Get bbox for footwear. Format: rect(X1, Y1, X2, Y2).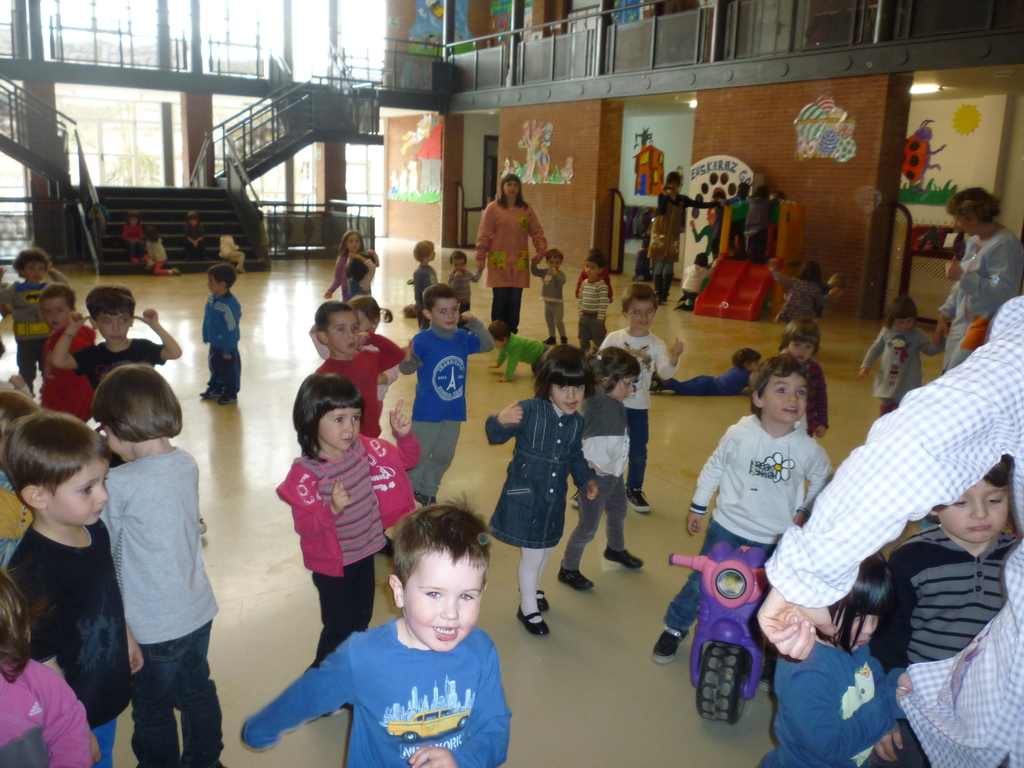
rect(518, 605, 550, 635).
